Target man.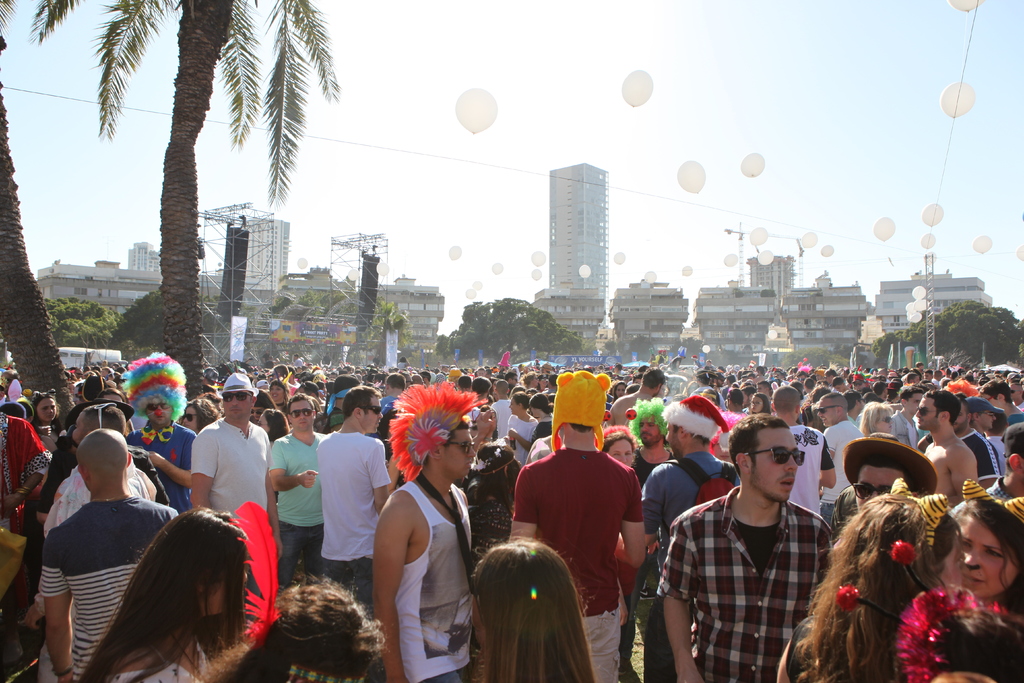
Target region: left=636, top=397, right=742, bottom=680.
